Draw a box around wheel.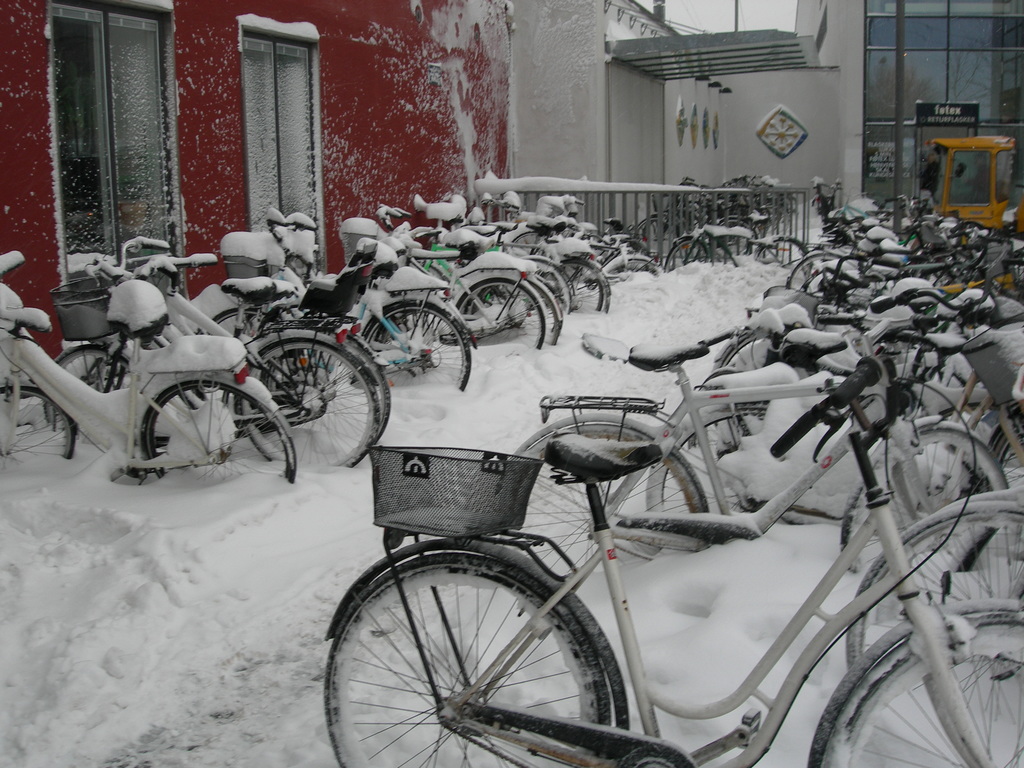
[left=0, top=387, right=76, bottom=465].
